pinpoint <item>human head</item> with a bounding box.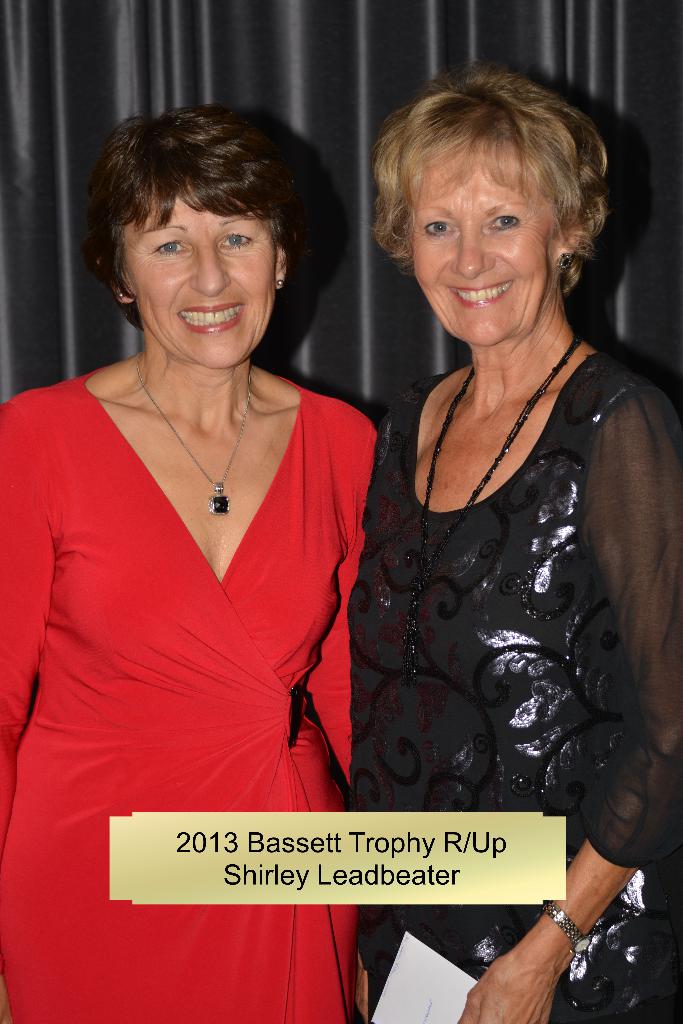
BBox(359, 64, 623, 326).
